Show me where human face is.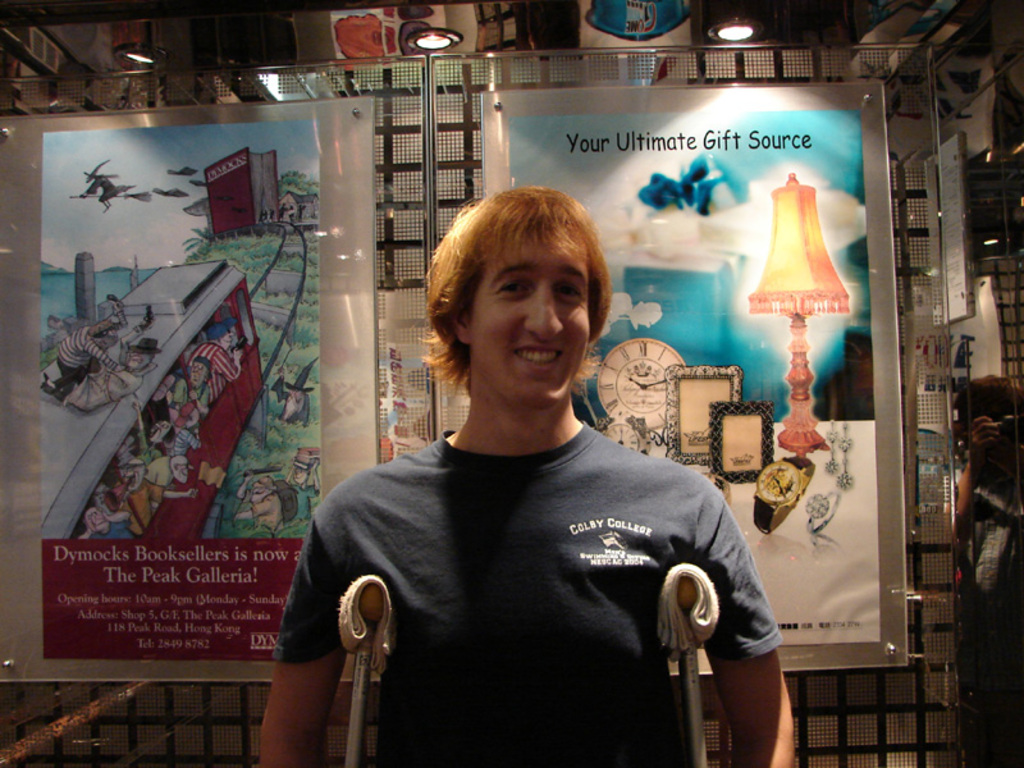
human face is at (147,417,172,440).
